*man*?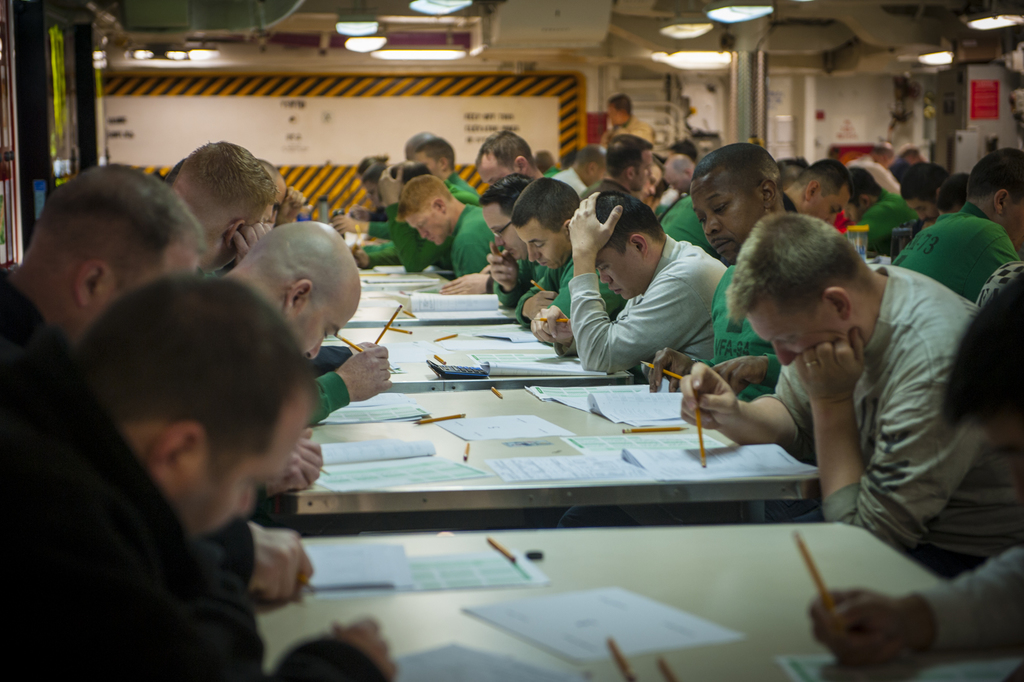
rect(472, 131, 548, 199)
